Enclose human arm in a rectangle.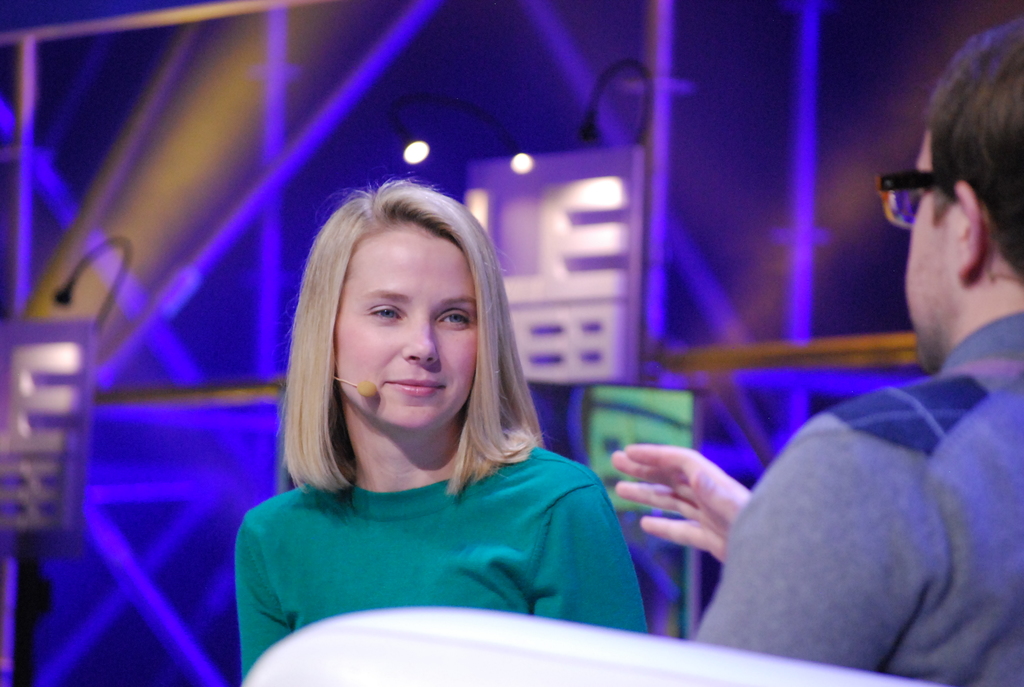
Rect(516, 456, 655, 632).
